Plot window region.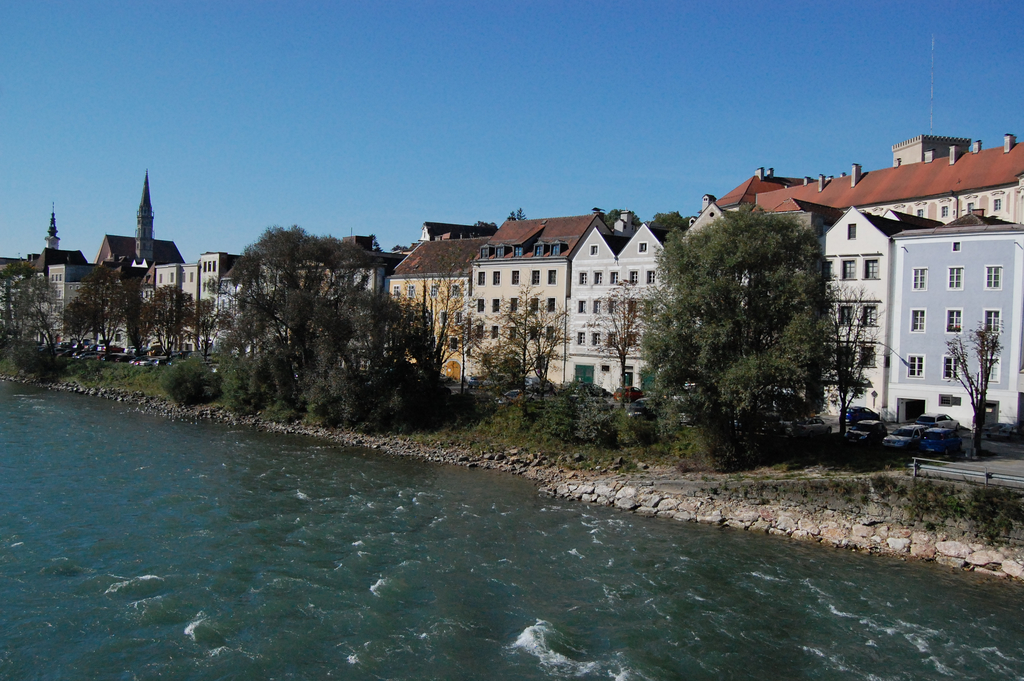
Plotted at crop(592, 331, 600, 344).
